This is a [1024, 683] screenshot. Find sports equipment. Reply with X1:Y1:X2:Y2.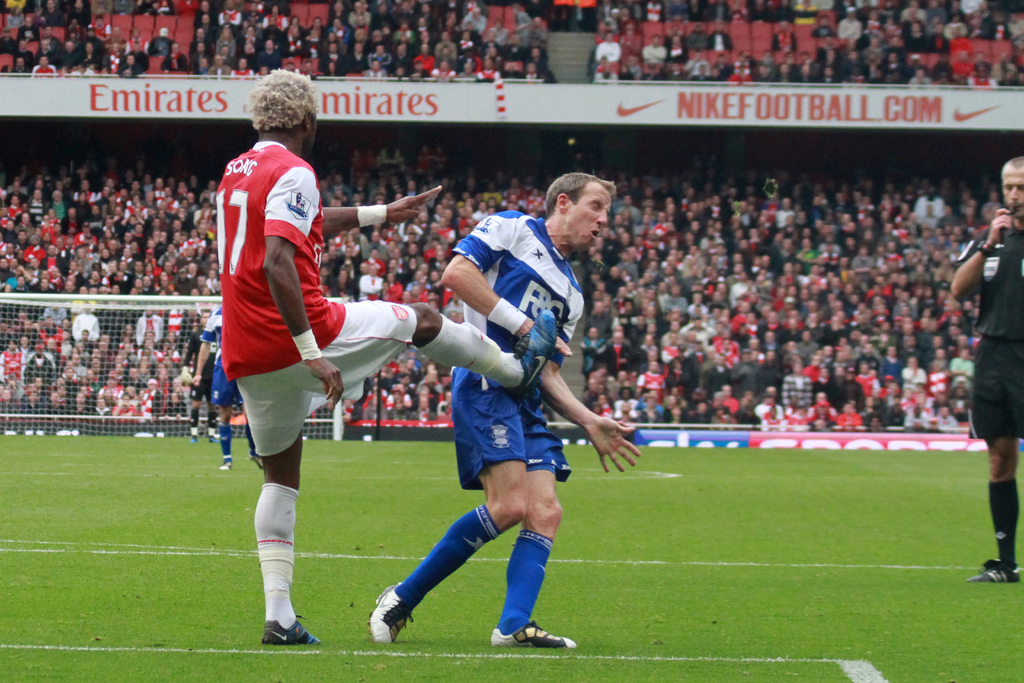
0:286:349:440.
